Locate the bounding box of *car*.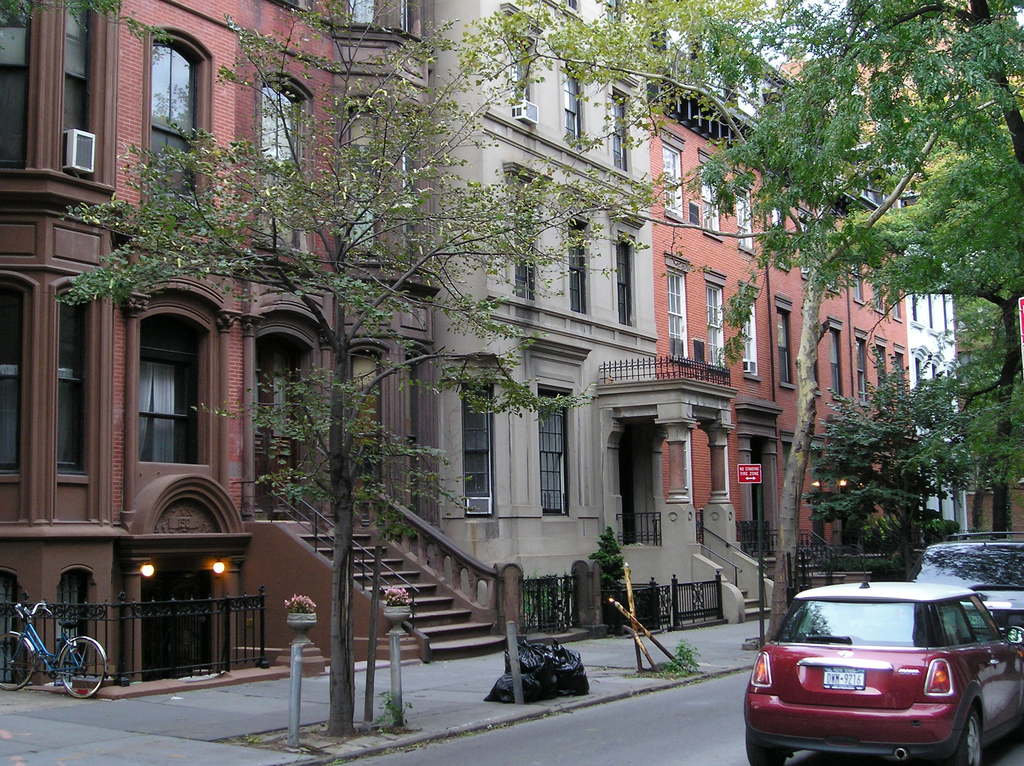
Bounding box: 906 529 1023 676.
